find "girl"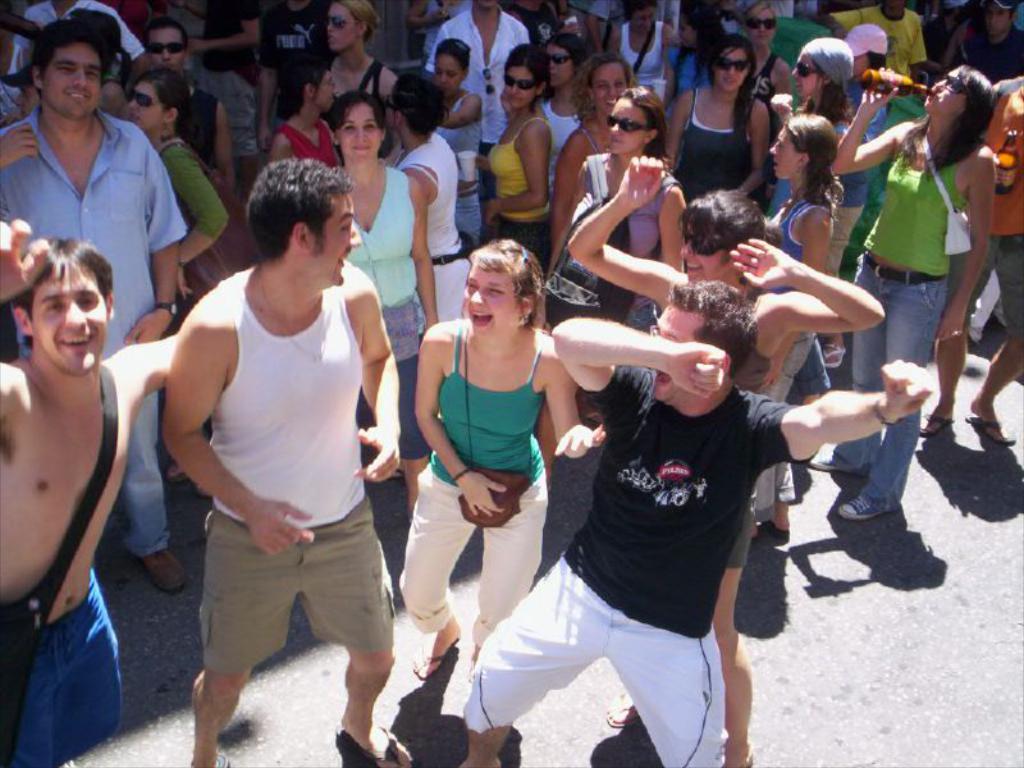
box(678, 31, 772, 201)
